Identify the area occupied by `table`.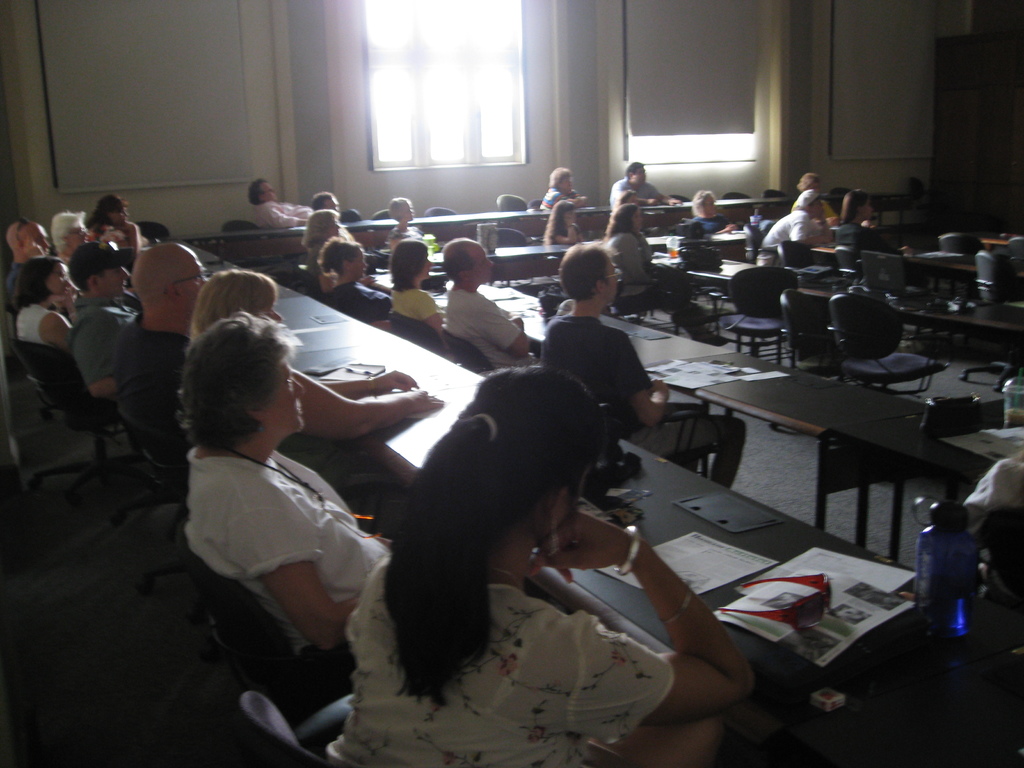
Area: [340, 190, 812, 246].
